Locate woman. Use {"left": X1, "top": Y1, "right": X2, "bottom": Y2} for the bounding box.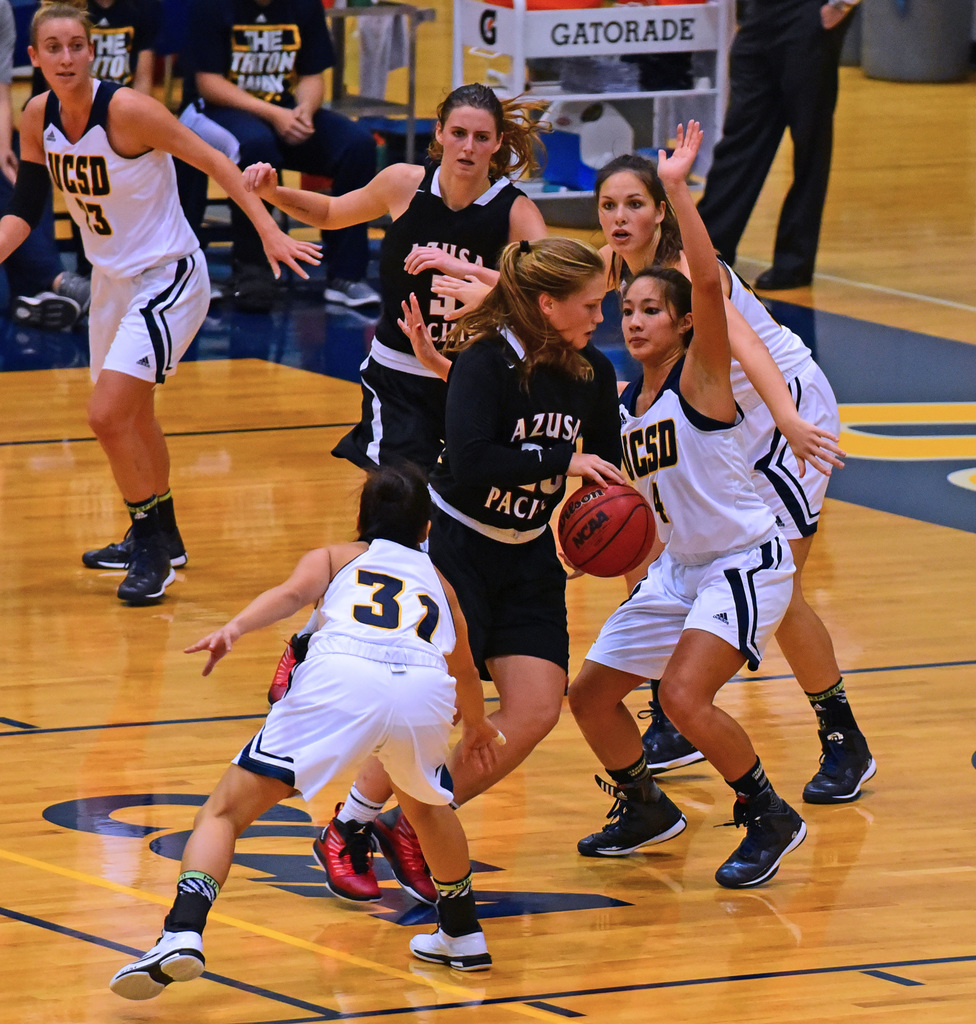
{"left": 242, "top": 76, "right": 564, "bottom": 552}.
